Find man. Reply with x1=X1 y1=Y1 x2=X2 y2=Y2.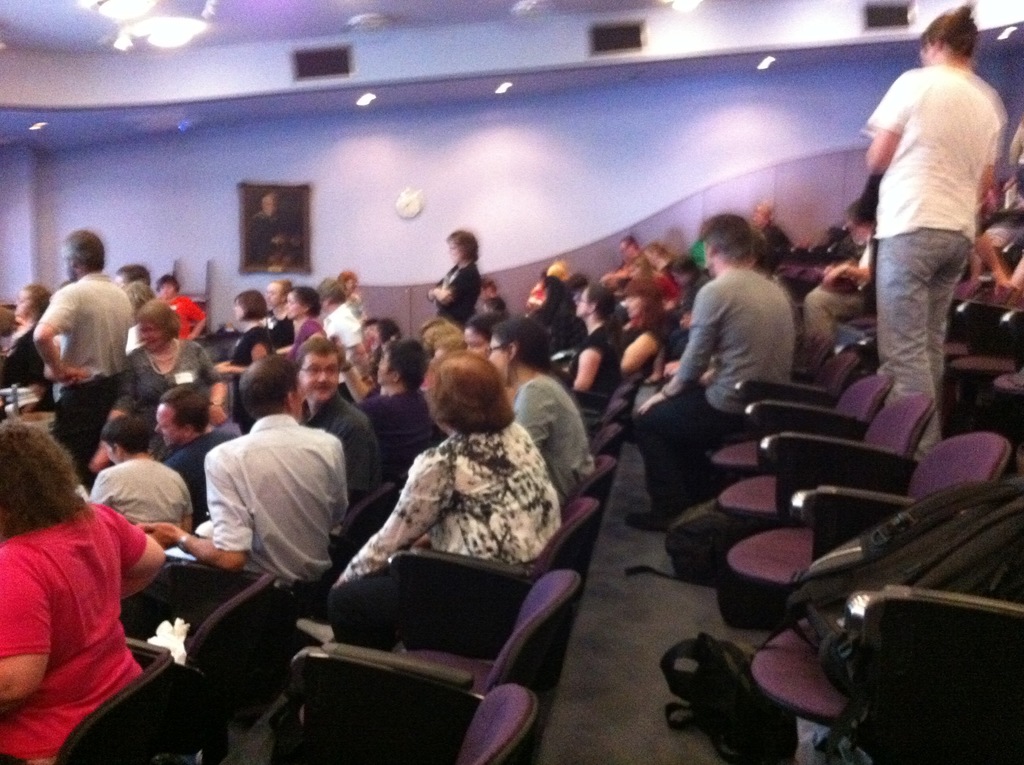
x1=332 y1=277 x2=365 y2=378.
